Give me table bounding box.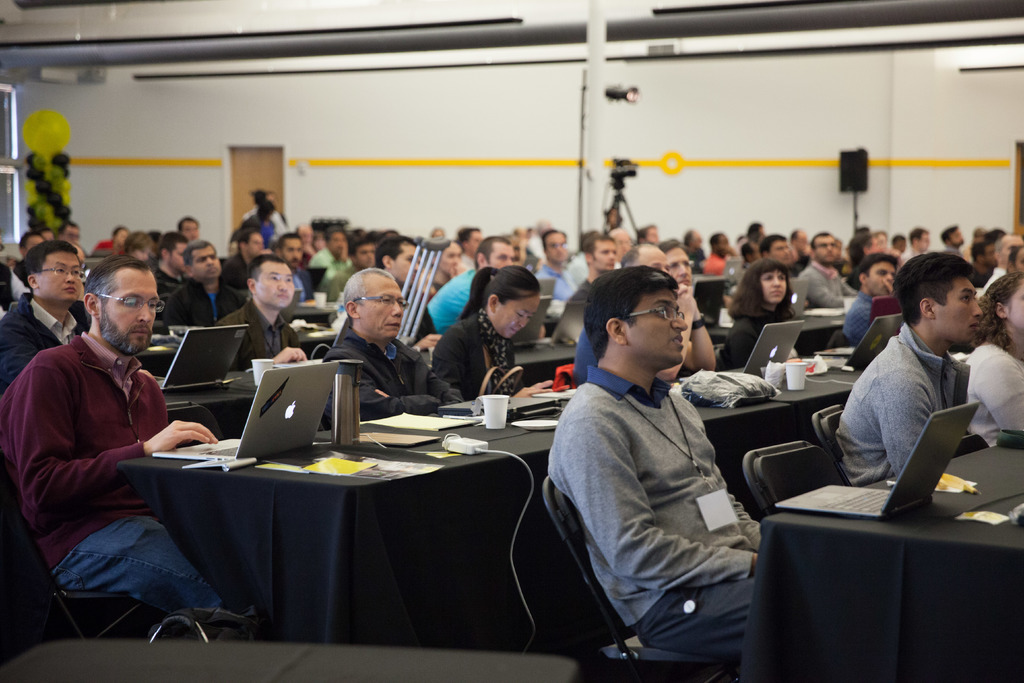
x1=117, y1=352, x2=863, y2=634.
